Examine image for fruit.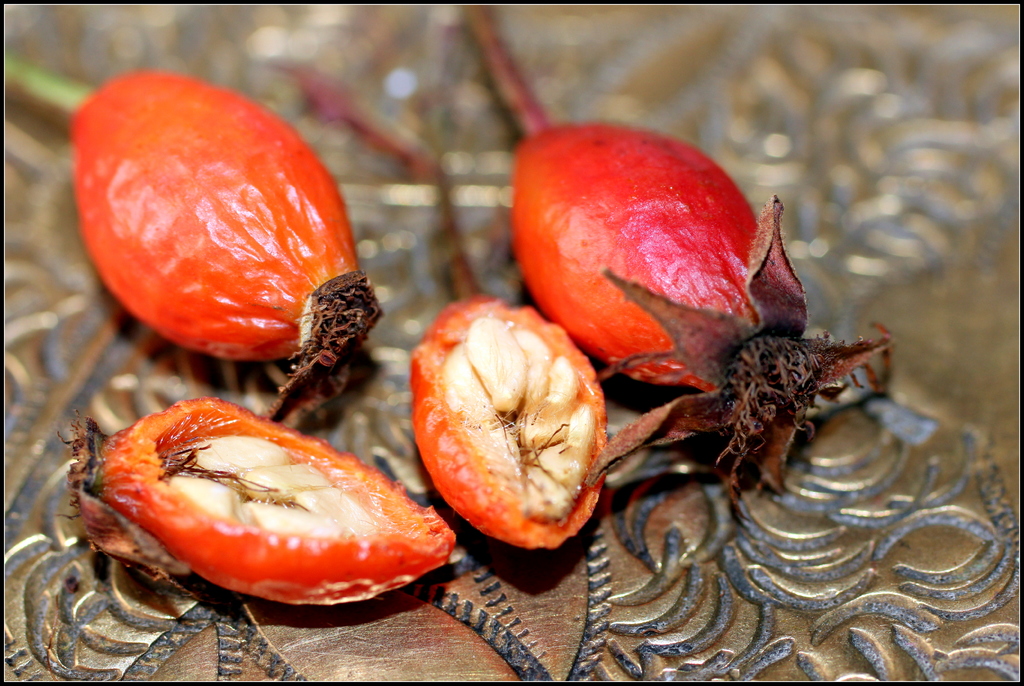
Examination result: [x1=394, y1=290, x2=615, y2=563].
